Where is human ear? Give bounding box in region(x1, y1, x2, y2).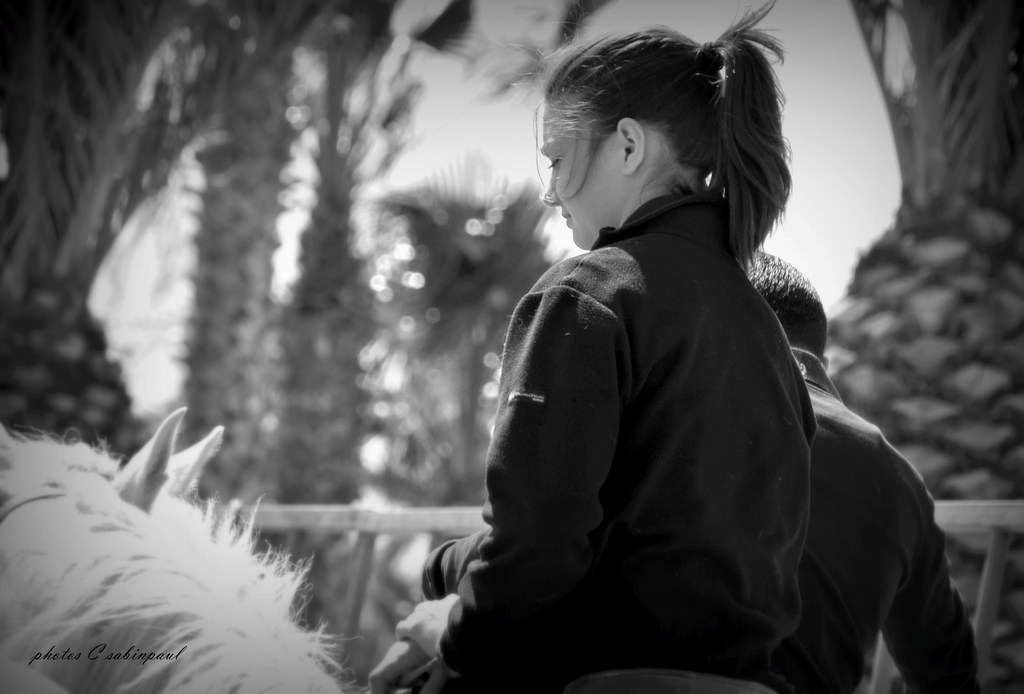
region(617, 121, 643, 175).
